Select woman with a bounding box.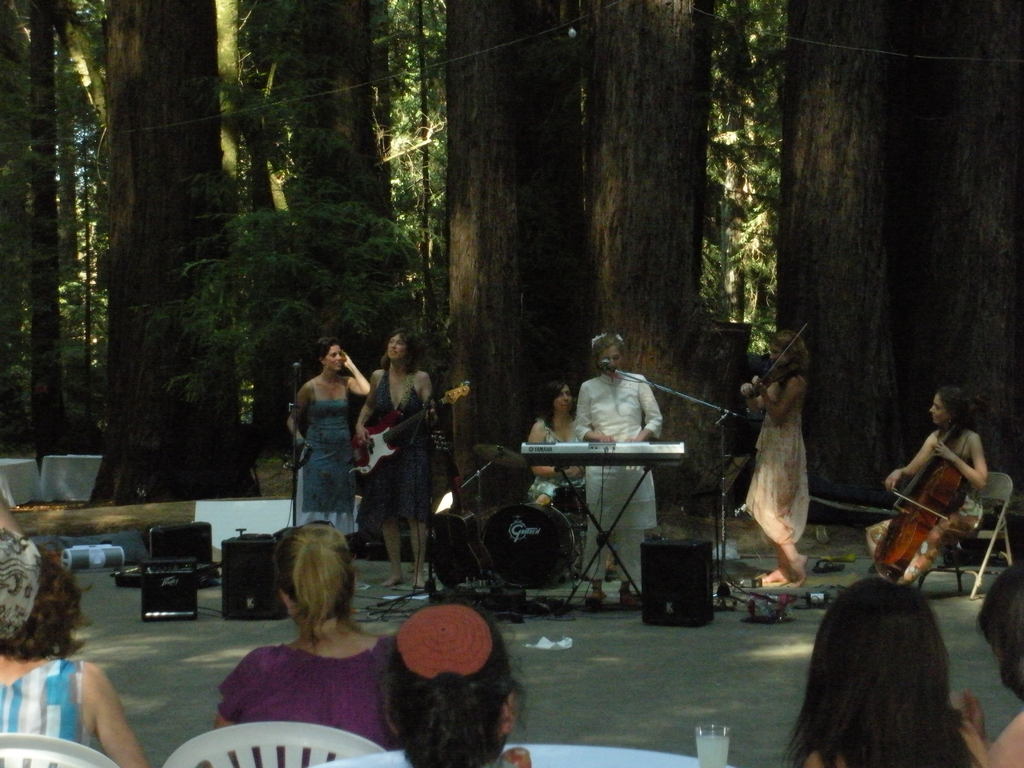
x1=203, y1=527, x2=396, y2=760.
